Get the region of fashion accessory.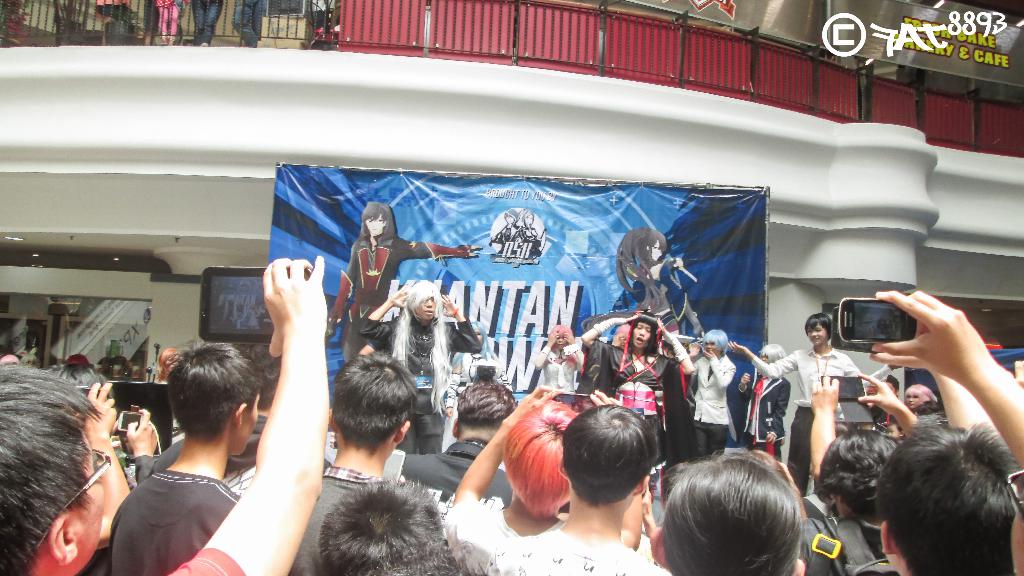
rect(812, 356, 825, 377).
